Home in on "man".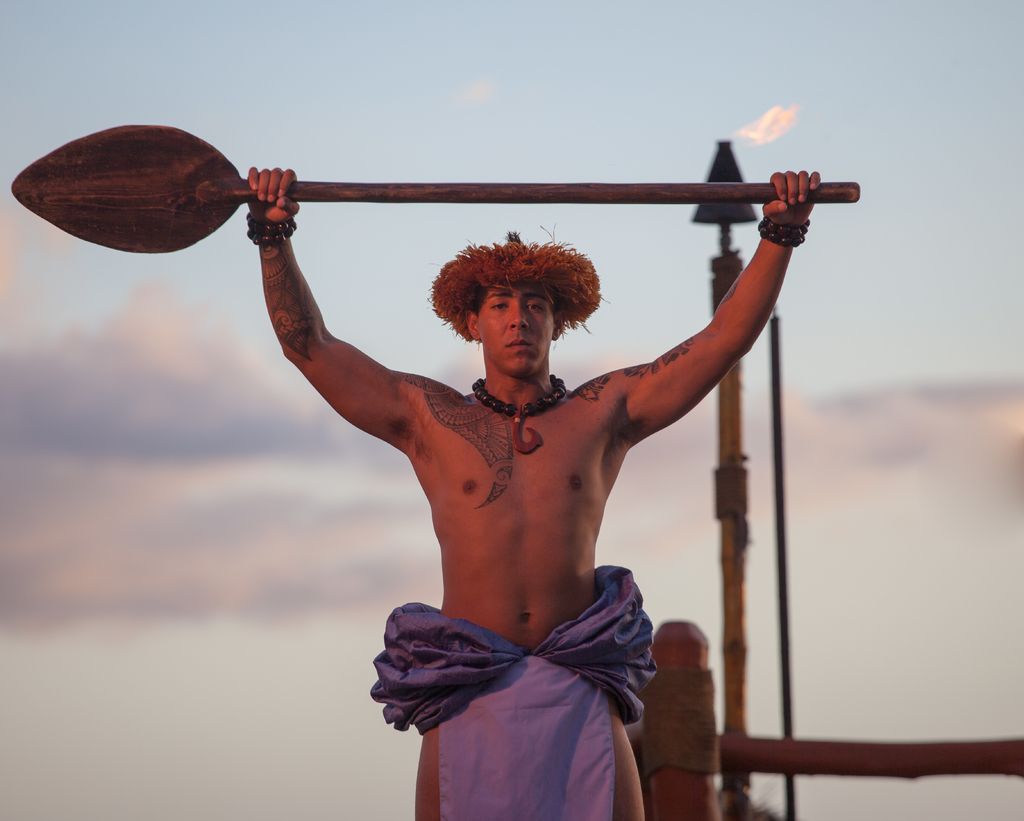
Homed in at bbox=[248, 170, 819, 820].
